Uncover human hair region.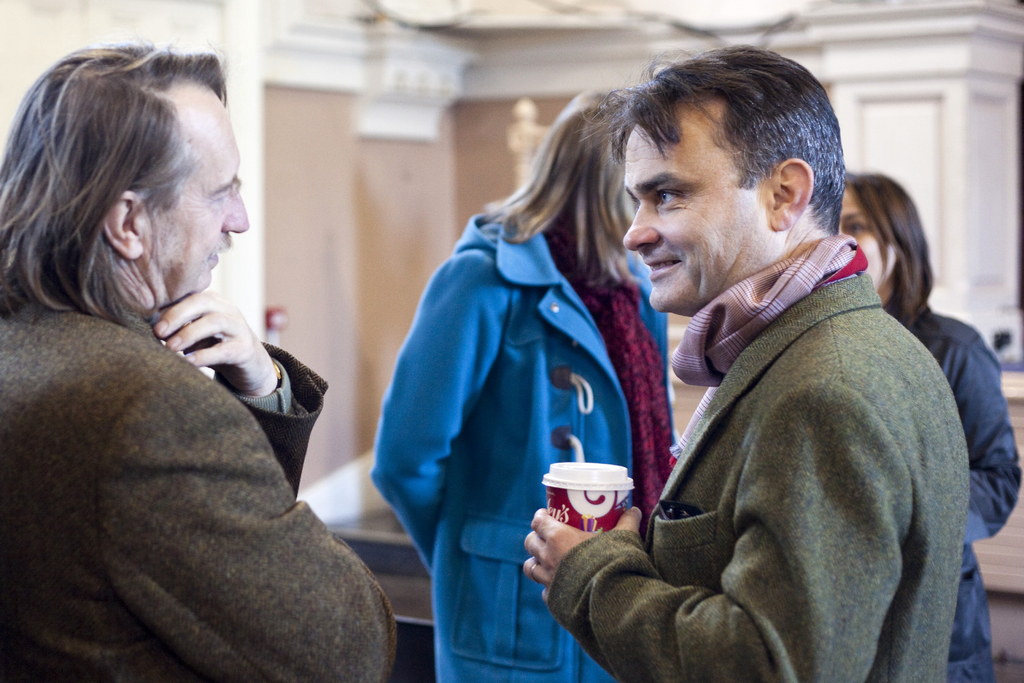
Uncovered: 6:38:234:342.
